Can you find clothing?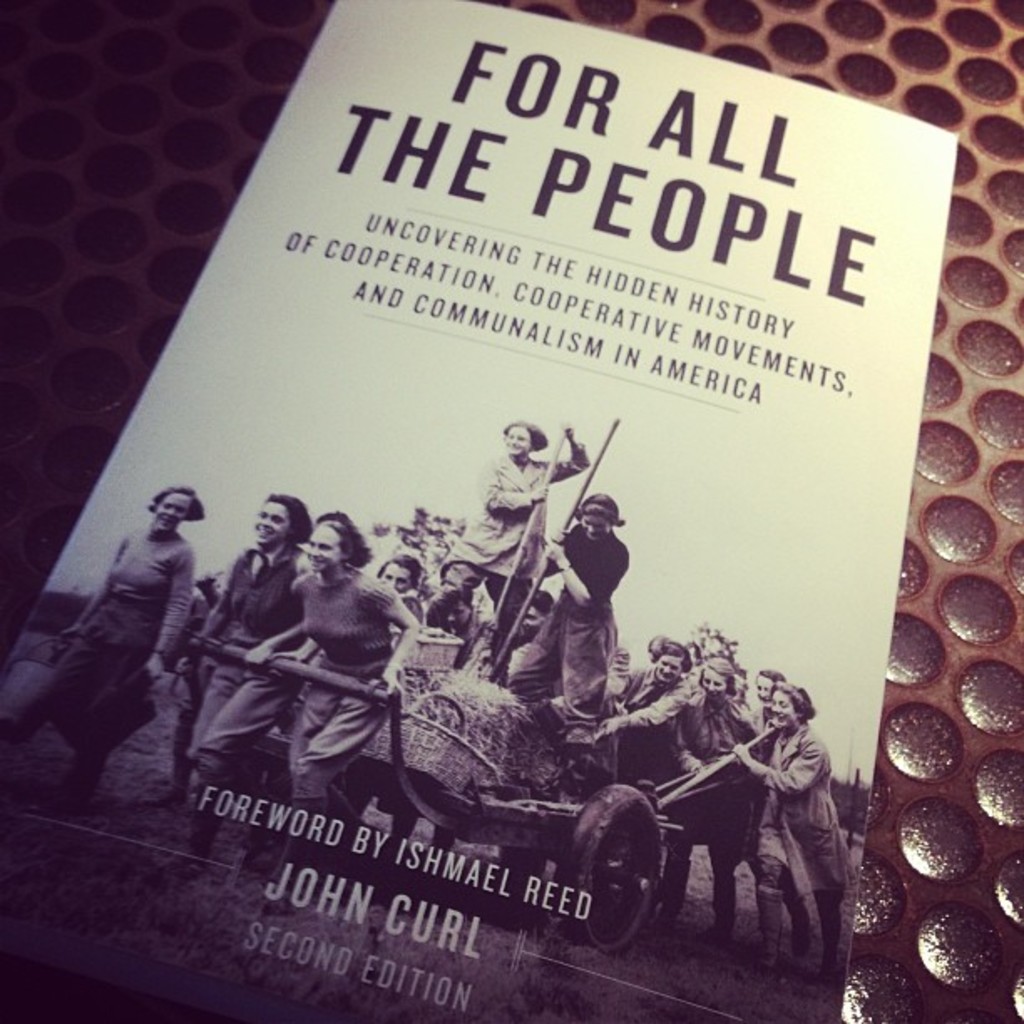
Yes, bounding box: x1=28 y1=524 x2=194 y2=780.
